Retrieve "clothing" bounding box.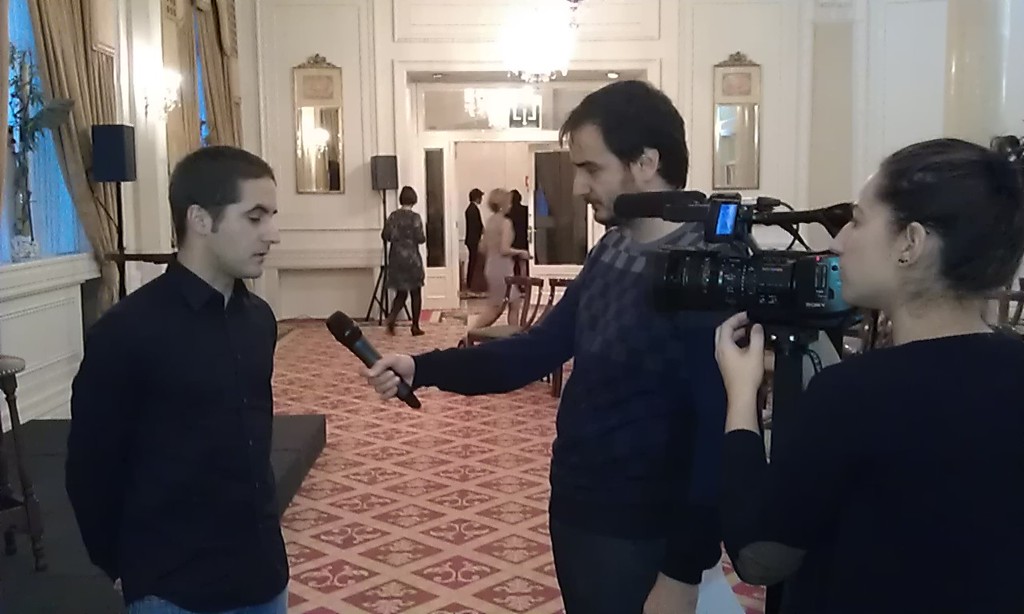
Bounding box: 413/220/768/613.
